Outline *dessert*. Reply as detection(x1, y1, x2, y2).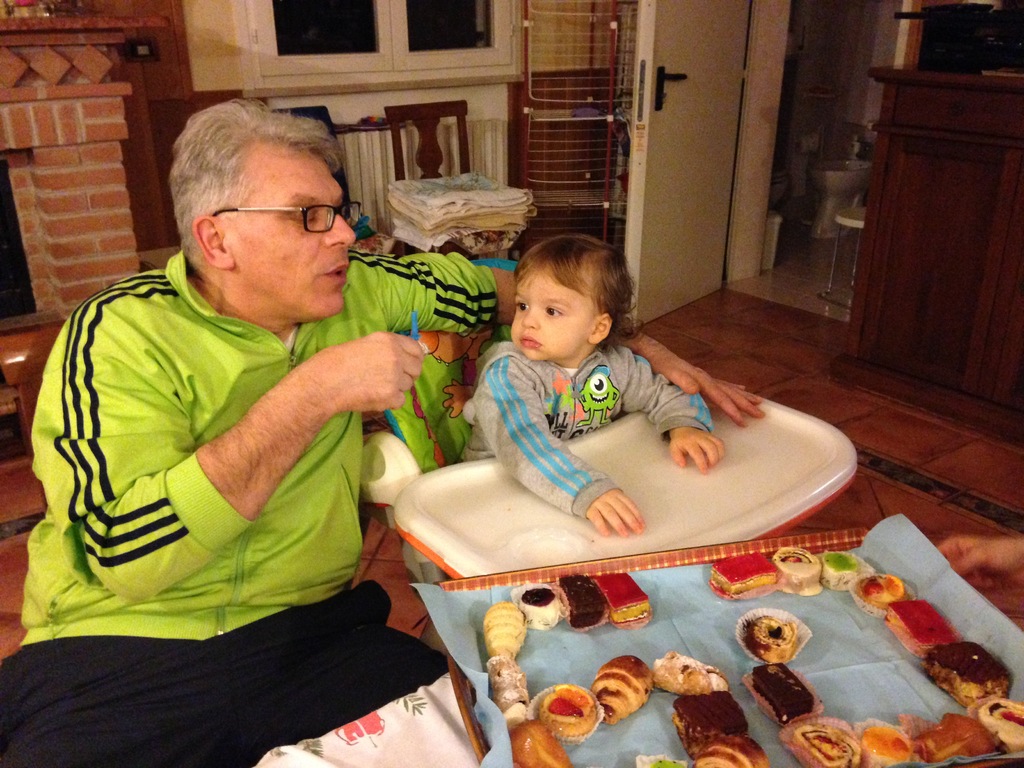
detection(558, 573, 605, 628).
